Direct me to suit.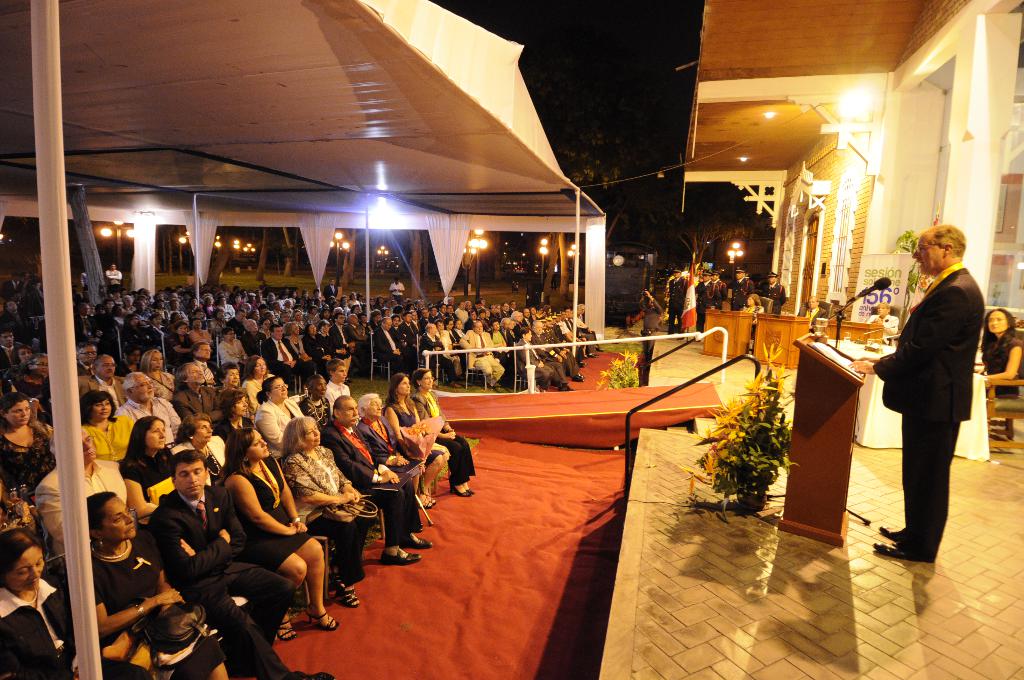
Direction: box(70, 307, 101, 344).
